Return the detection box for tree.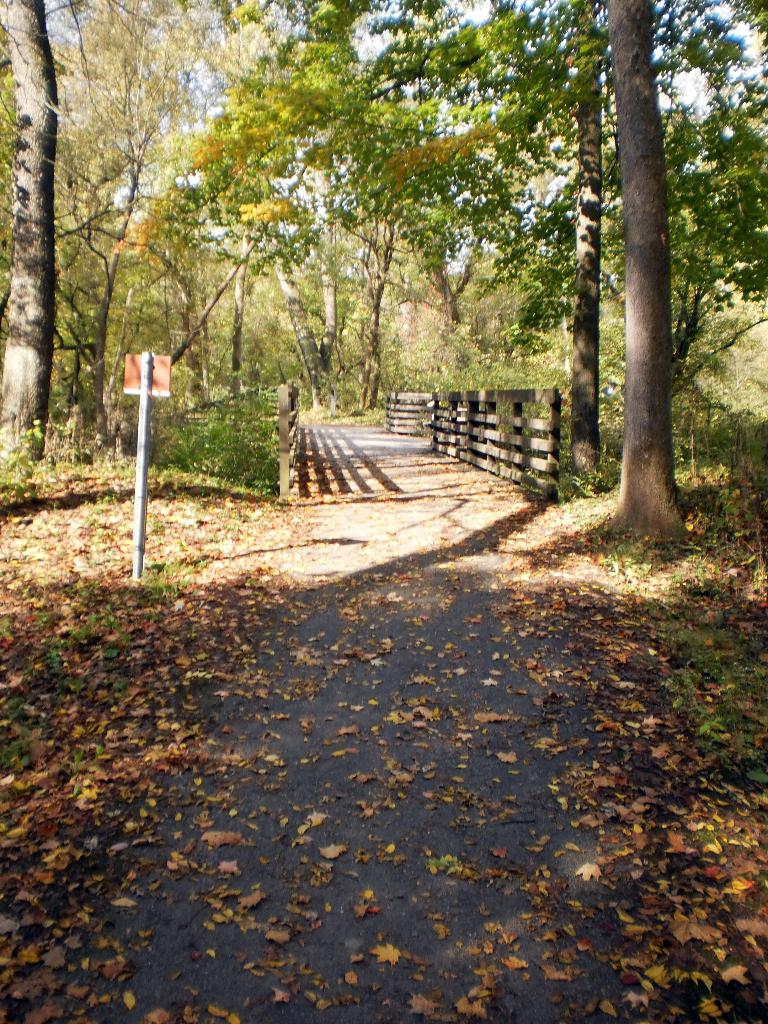
[left=58, top=0, right=188, bottom=443].
